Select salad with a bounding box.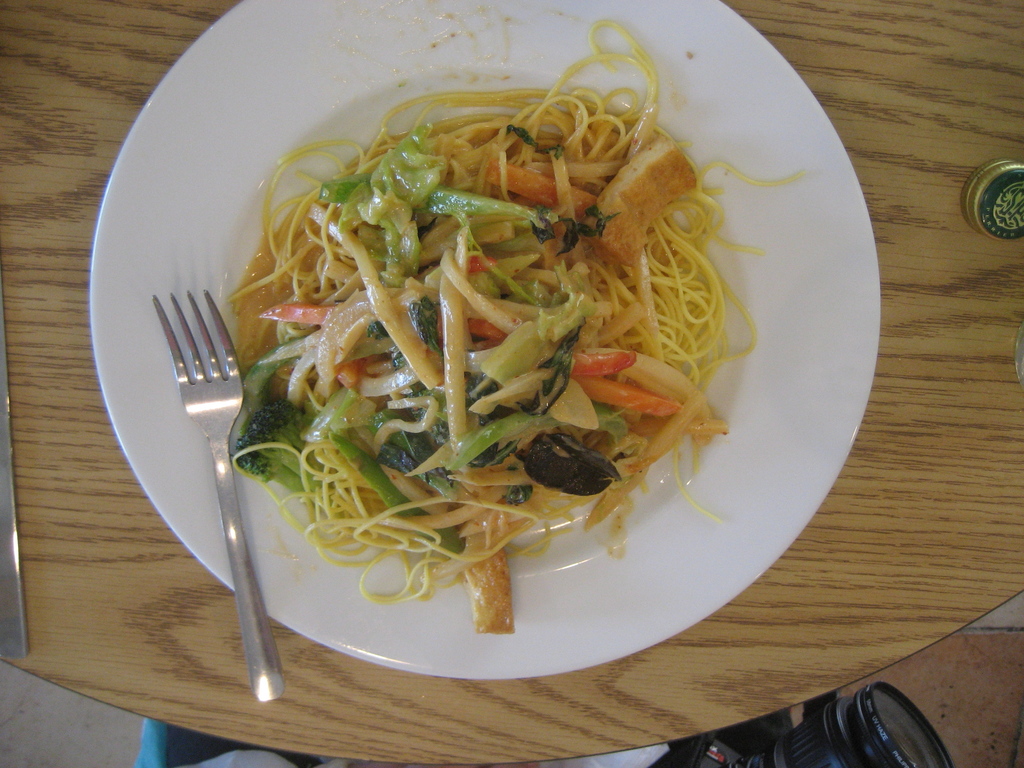
crop(235, 131, 751, 631).
